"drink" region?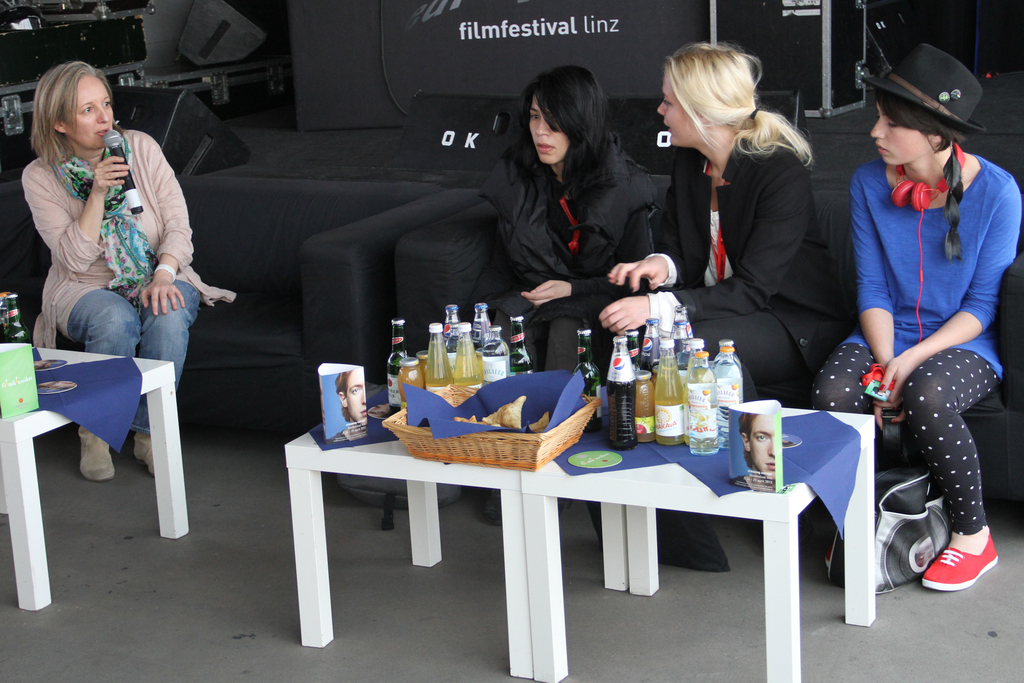
l=637, t=336, r=660, b=372
